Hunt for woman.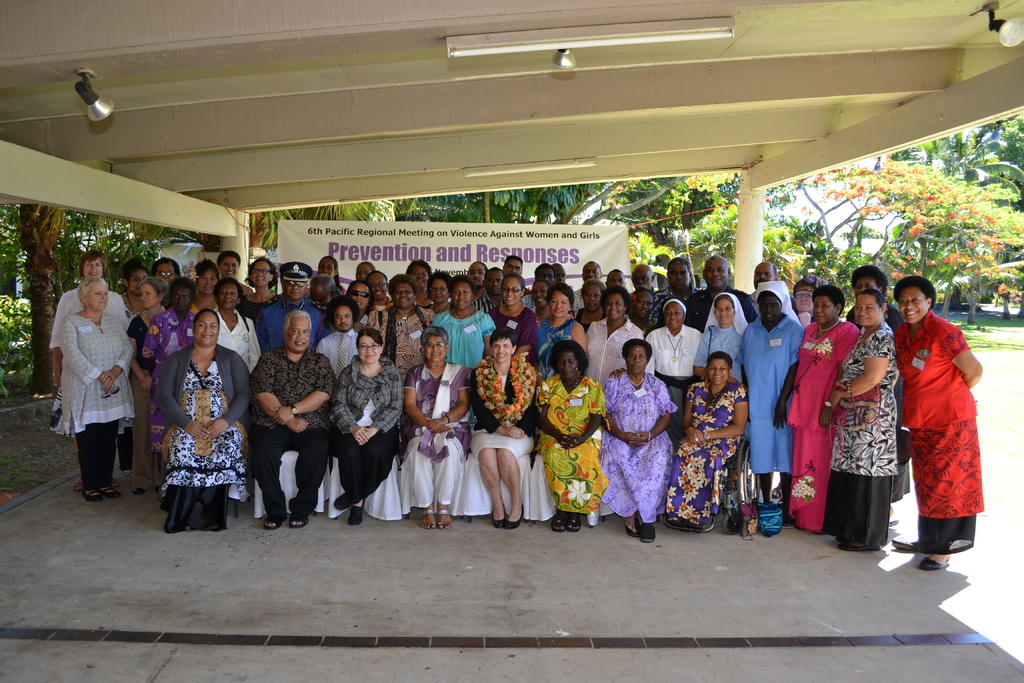
Hunted down at locate(124, 274, 168, 344).
